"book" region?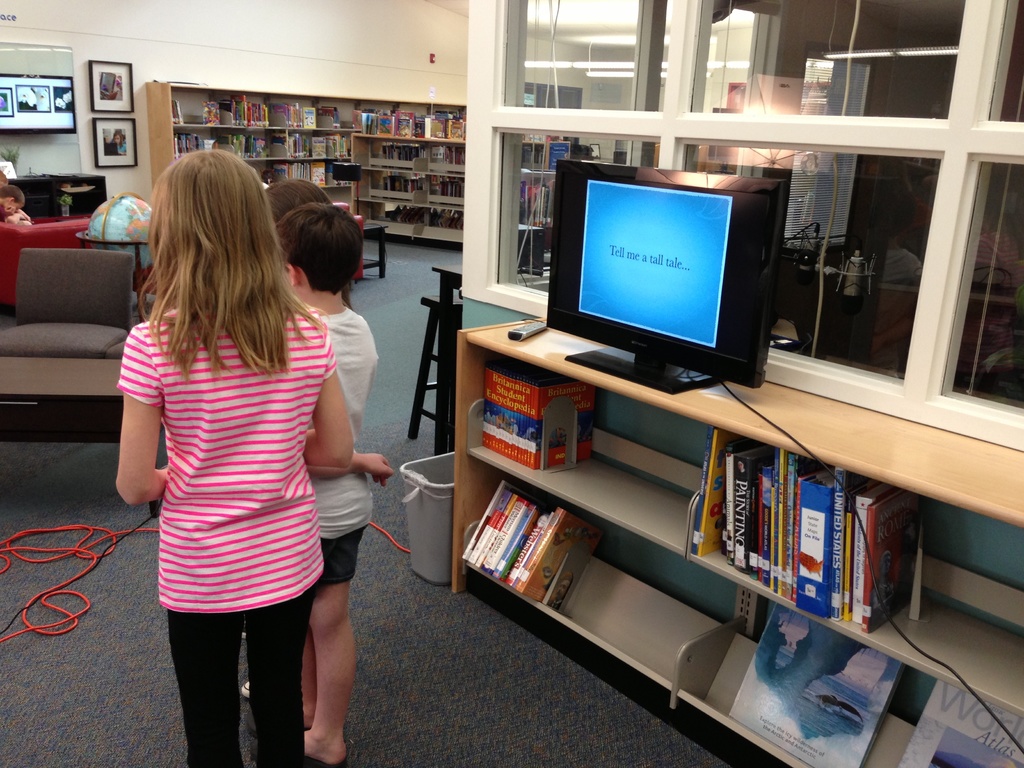
514:508:607:602
